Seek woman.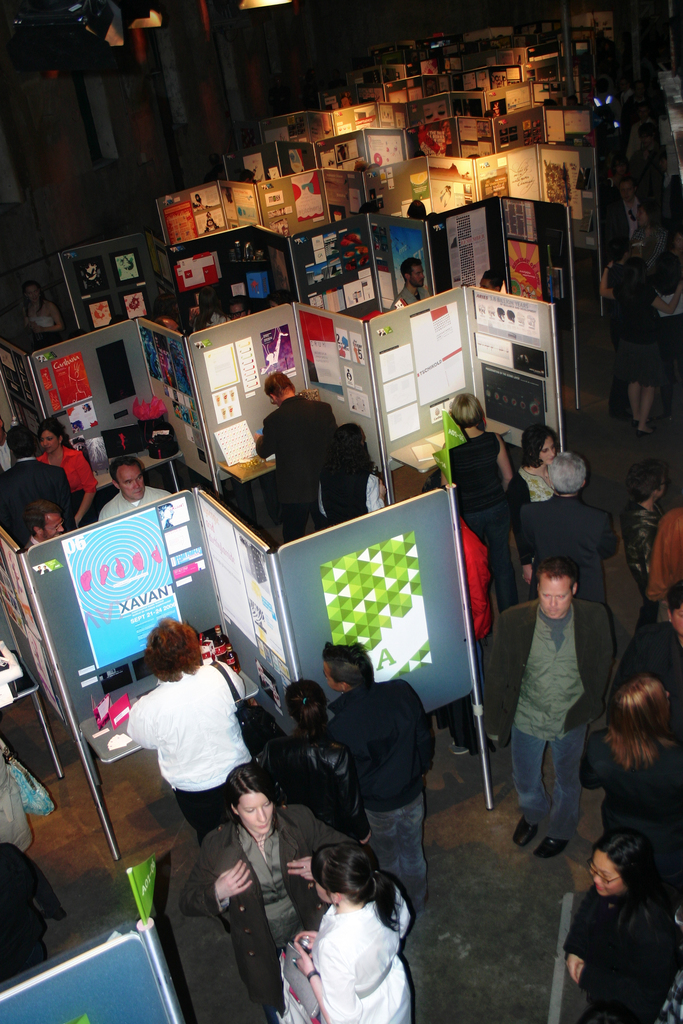
box(129, 620, 244, 848).
